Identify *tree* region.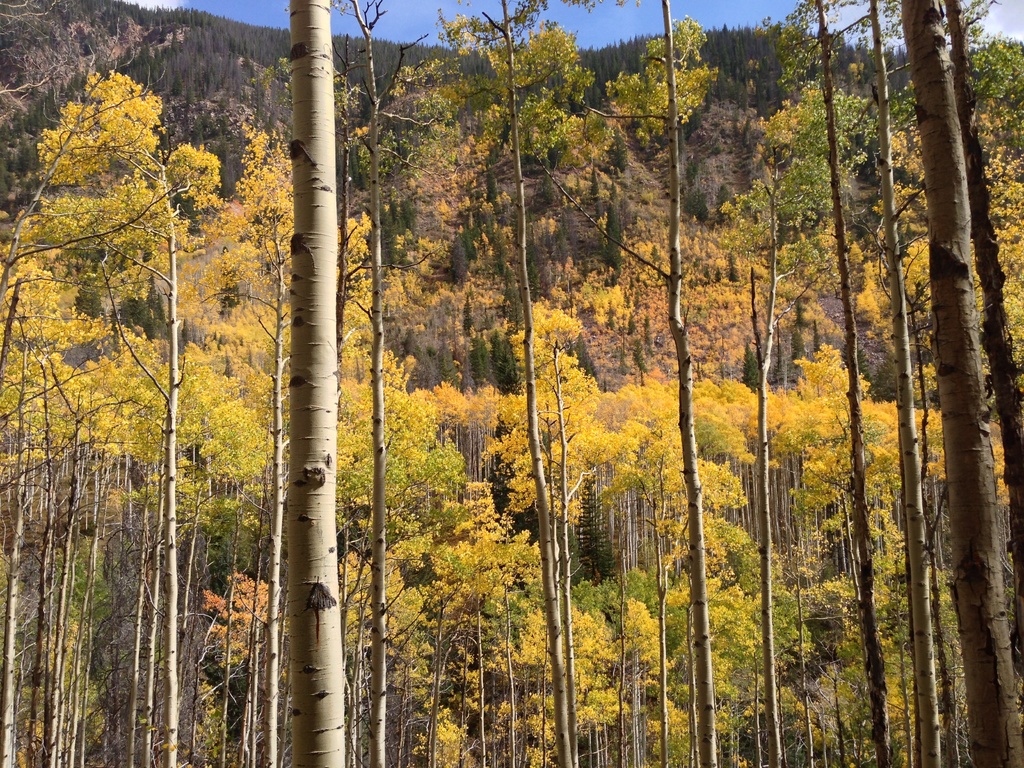
Region: region(12, 78, 196, 767).
